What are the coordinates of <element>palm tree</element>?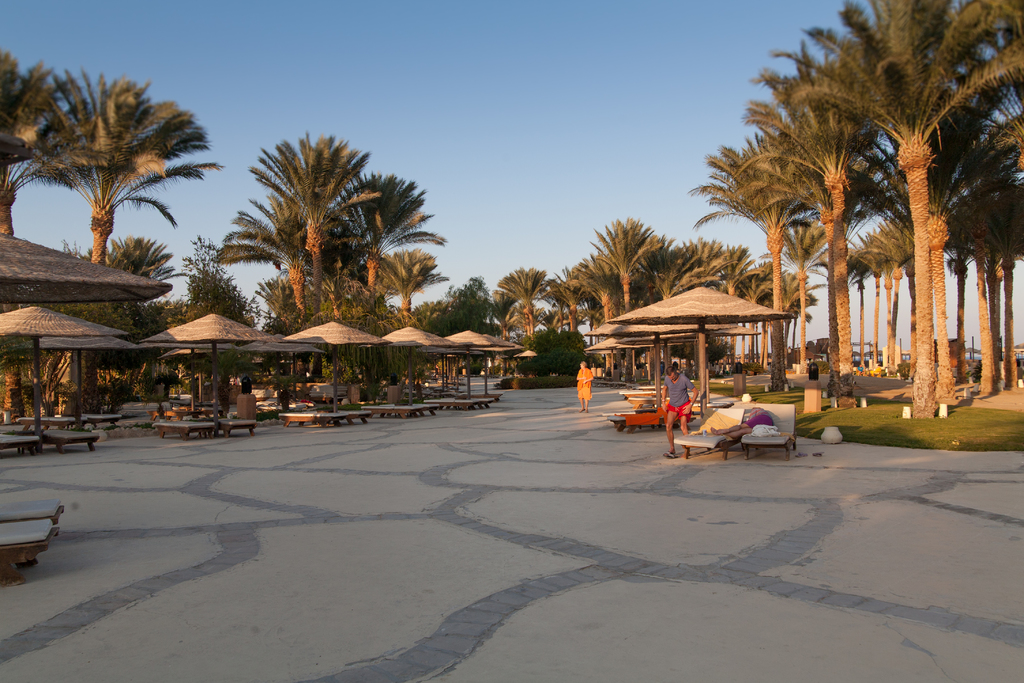
<bbox>591, 214, 654, 324</bbox>.
